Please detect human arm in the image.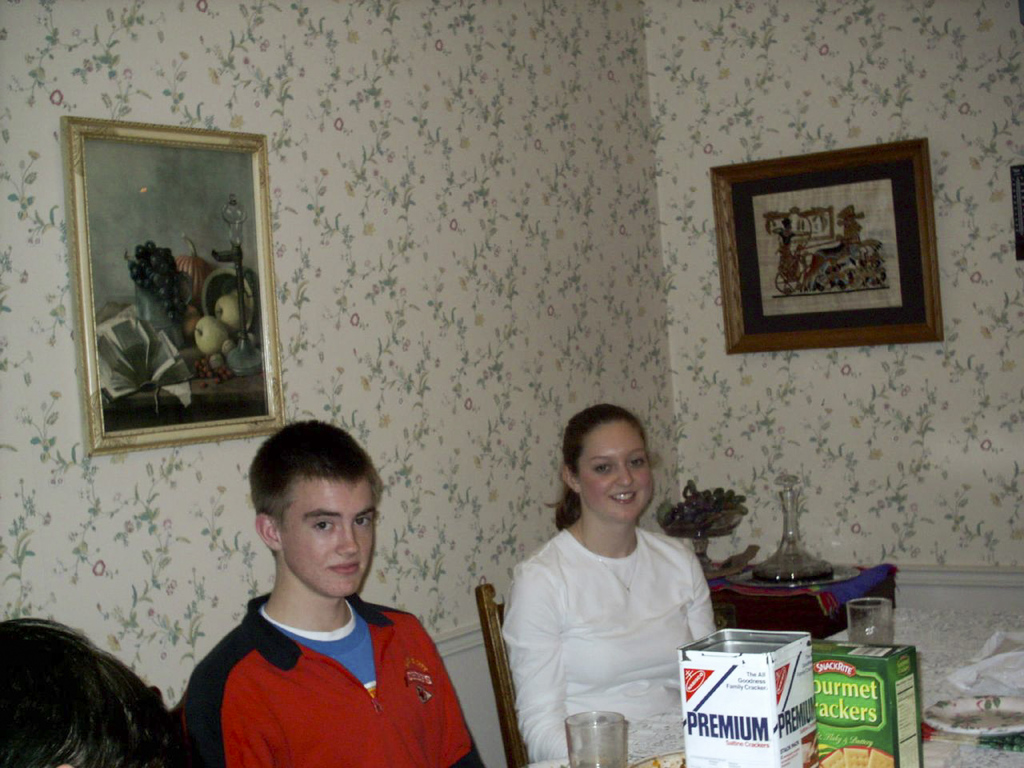
select_region(500, 580, 570, 767).
